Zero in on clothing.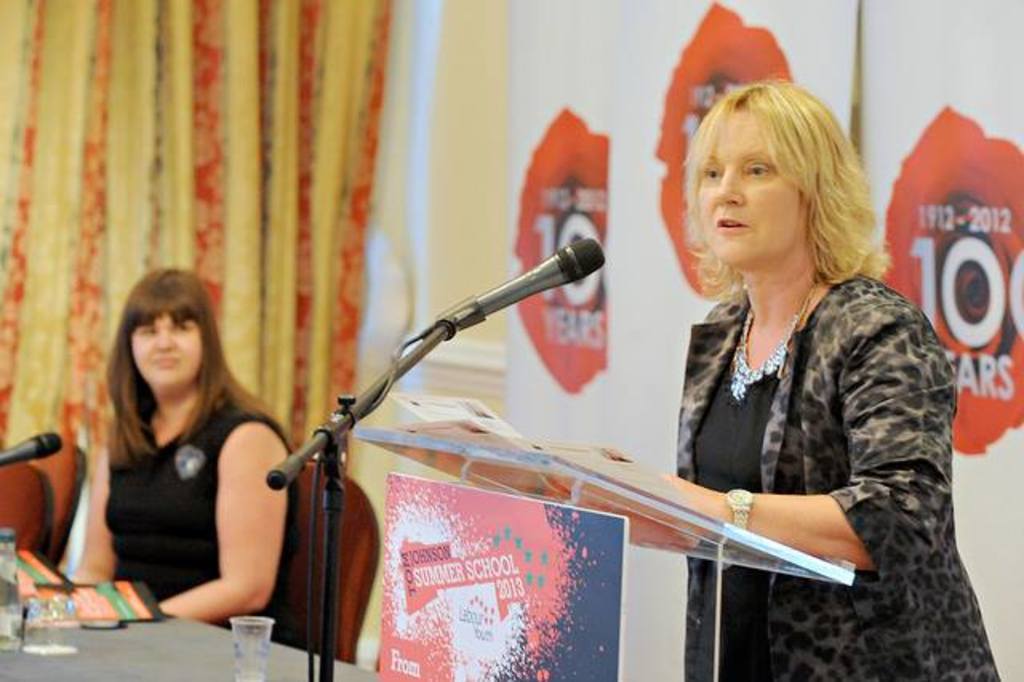
Zeroed in: left=85, top=346, right=288, bottom=632.
